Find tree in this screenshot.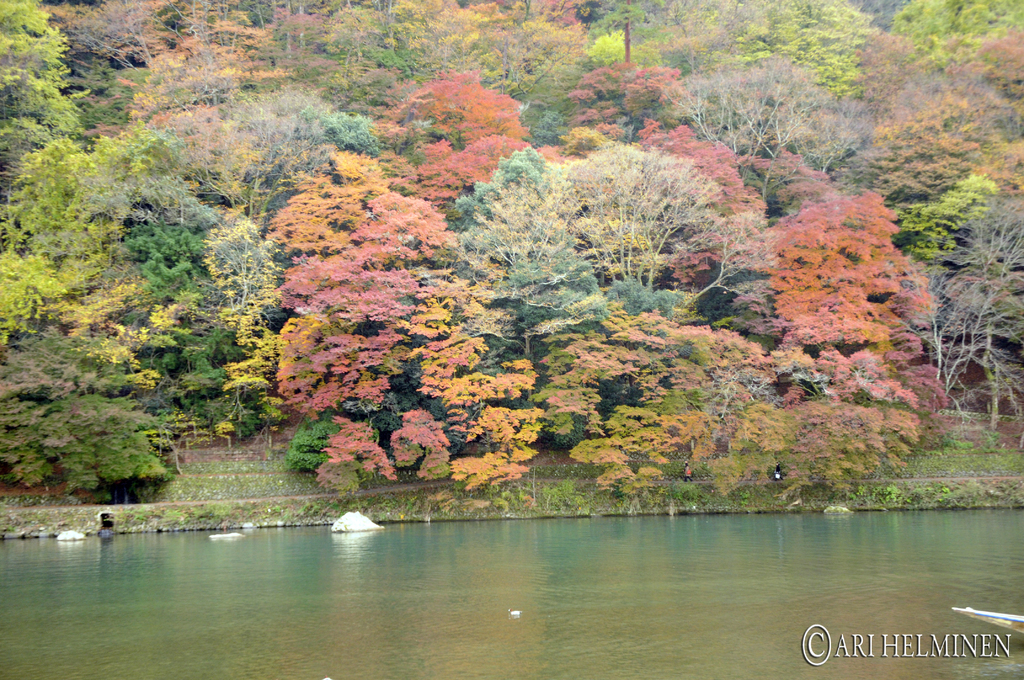
The bounding box for tree is <region>341, 0, 461, 168</region>.
